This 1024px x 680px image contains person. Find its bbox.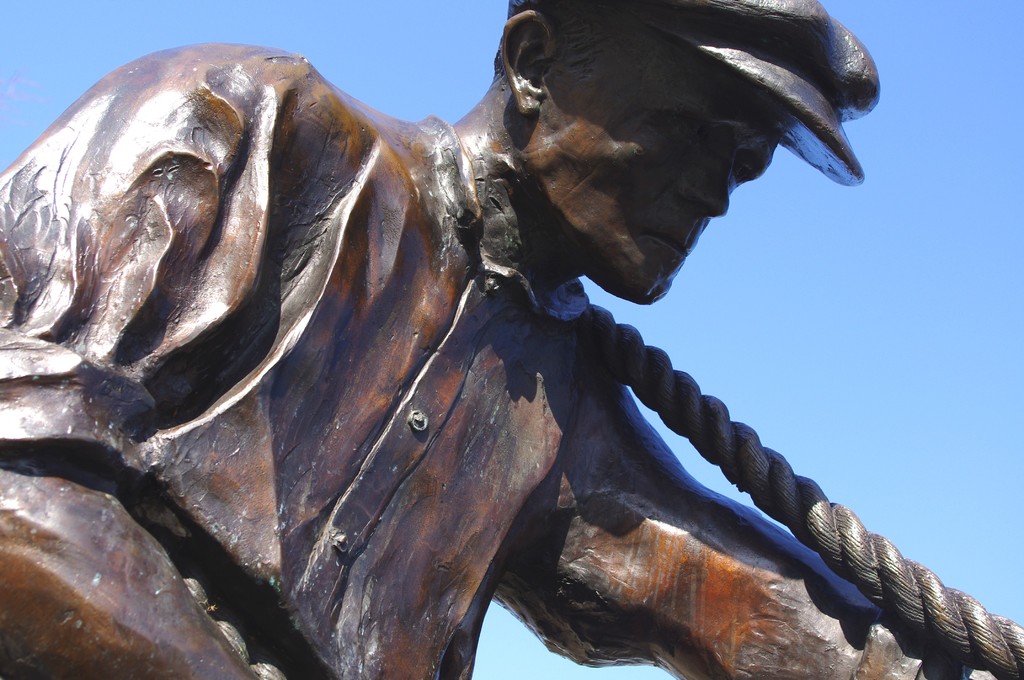
[left=148, top=42, right=948, bottom=668].
